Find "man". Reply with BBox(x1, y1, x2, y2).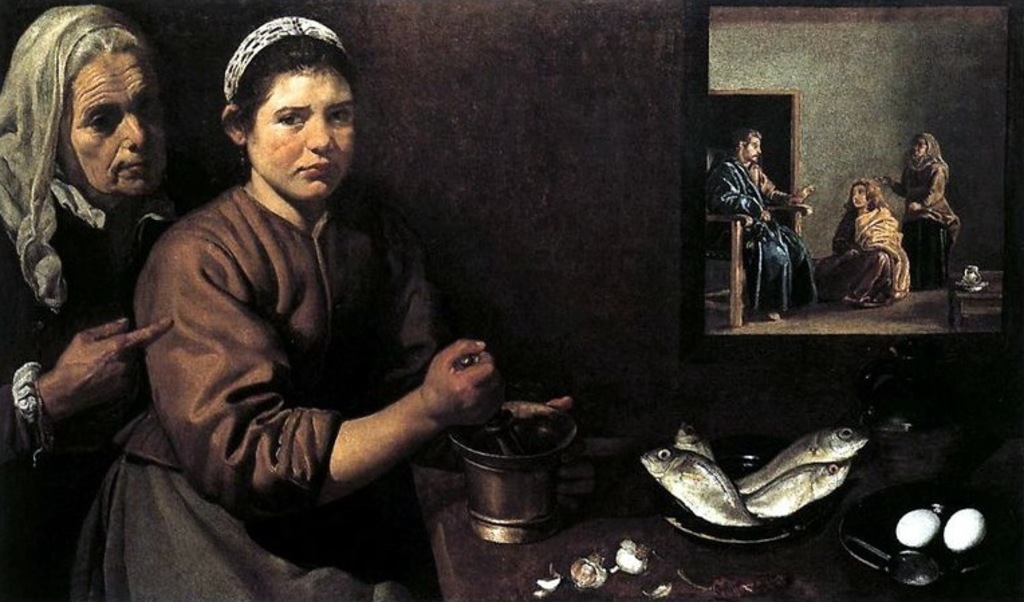
BBox(716, 135, 820, 322).
